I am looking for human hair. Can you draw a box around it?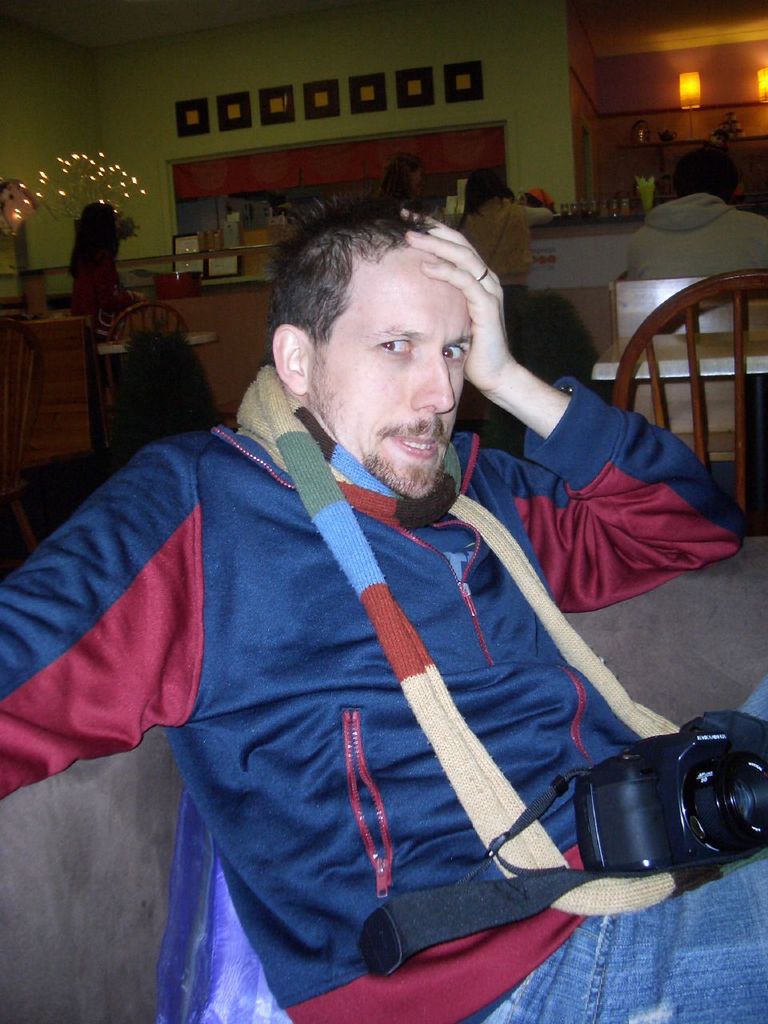
Sure, the bounding box is l=276, t=173, r=526, b=405.
